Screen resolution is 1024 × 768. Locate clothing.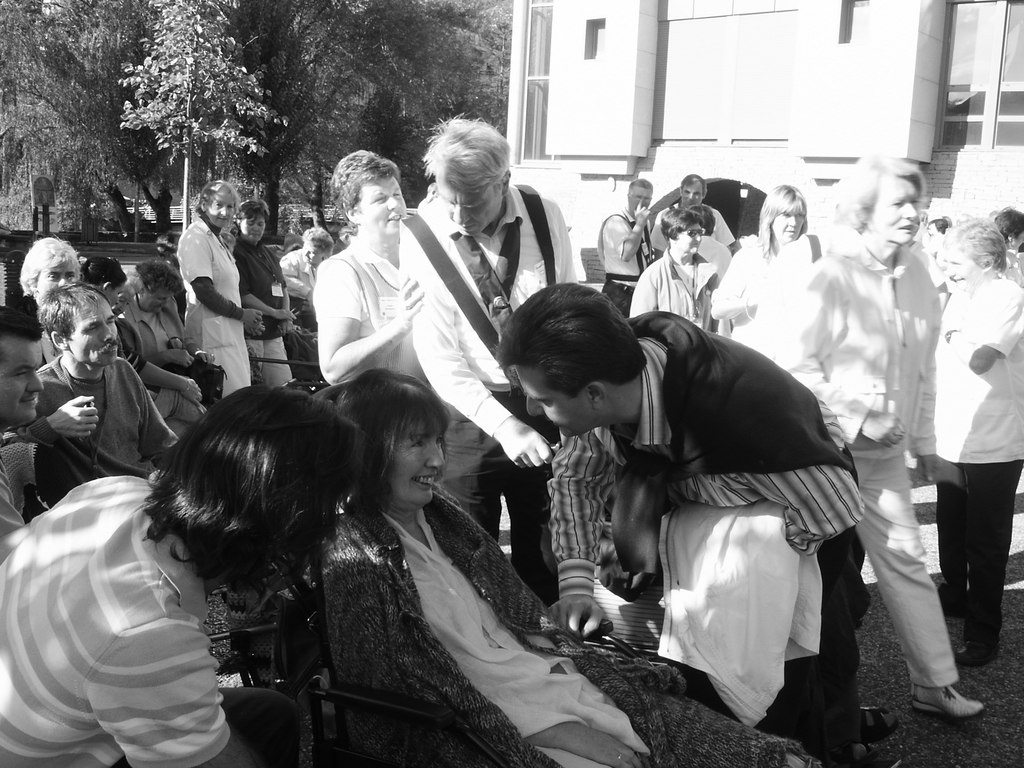
box(0, 415, 36, 539).
